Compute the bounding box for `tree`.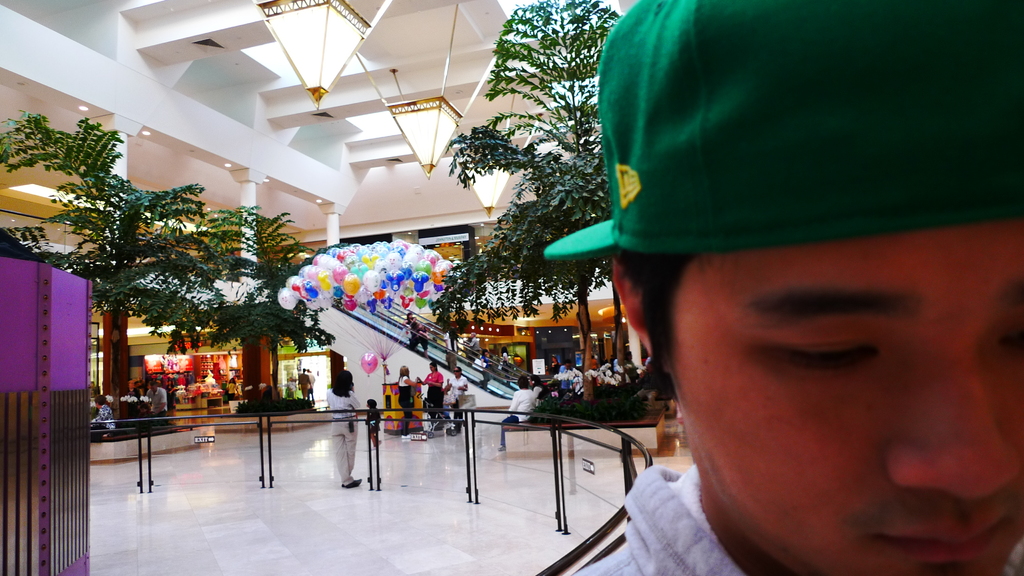
[left=0, top=104, right=207, bottom=419].
